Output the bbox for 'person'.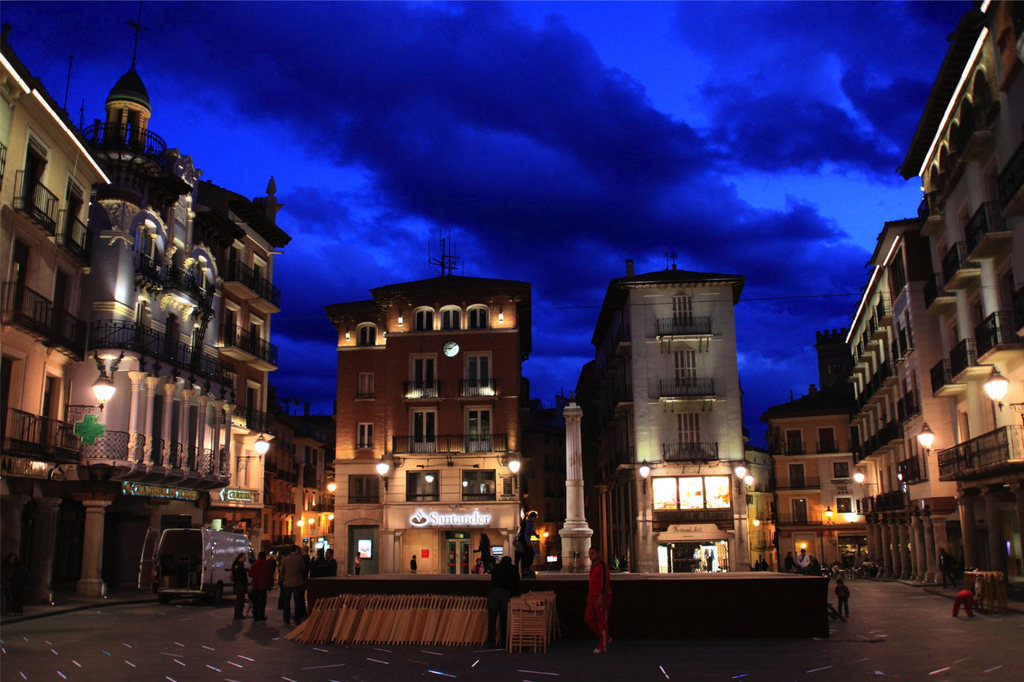
{"left": 941, "top": 545, "right": 955, "bottom": 582}.
